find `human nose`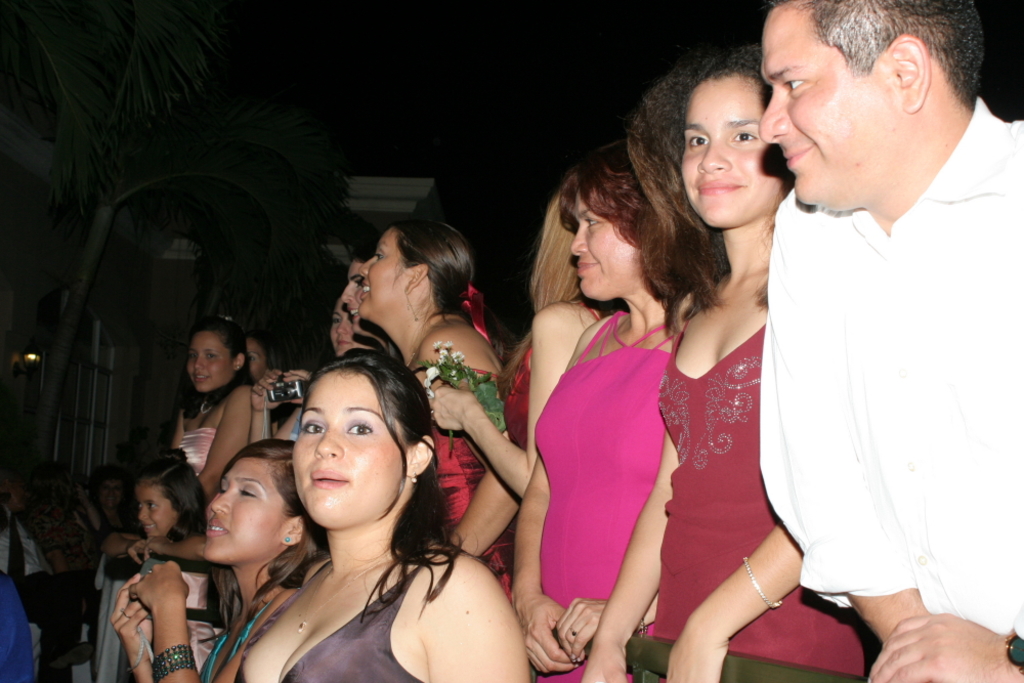
(194, 355, 203, 371)
